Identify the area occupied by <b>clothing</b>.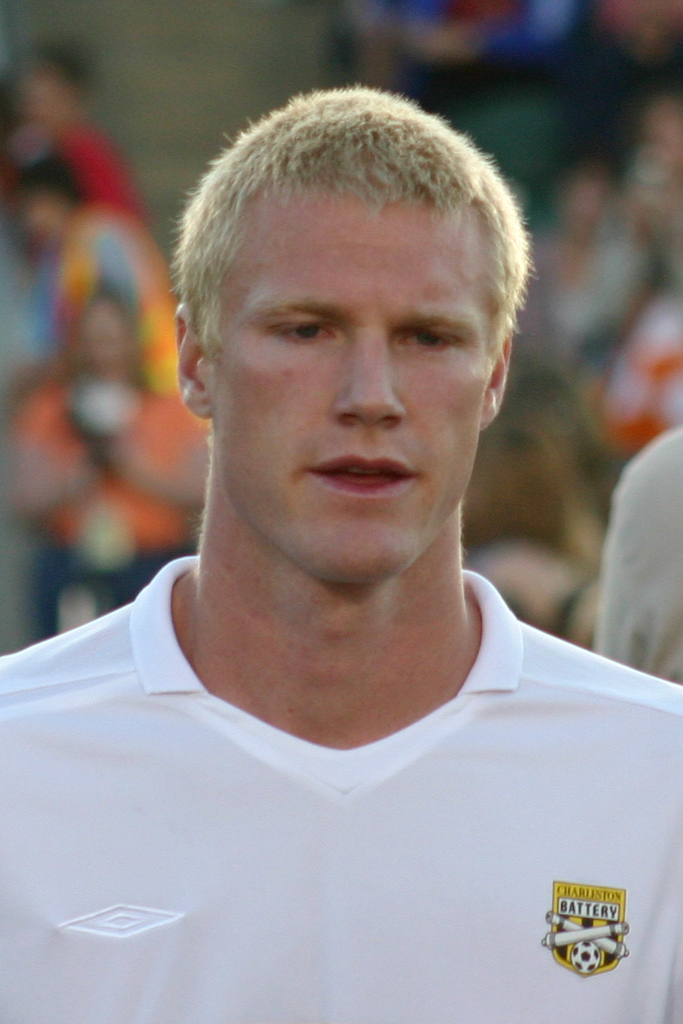
Area: [7, 371, 212, 641].
